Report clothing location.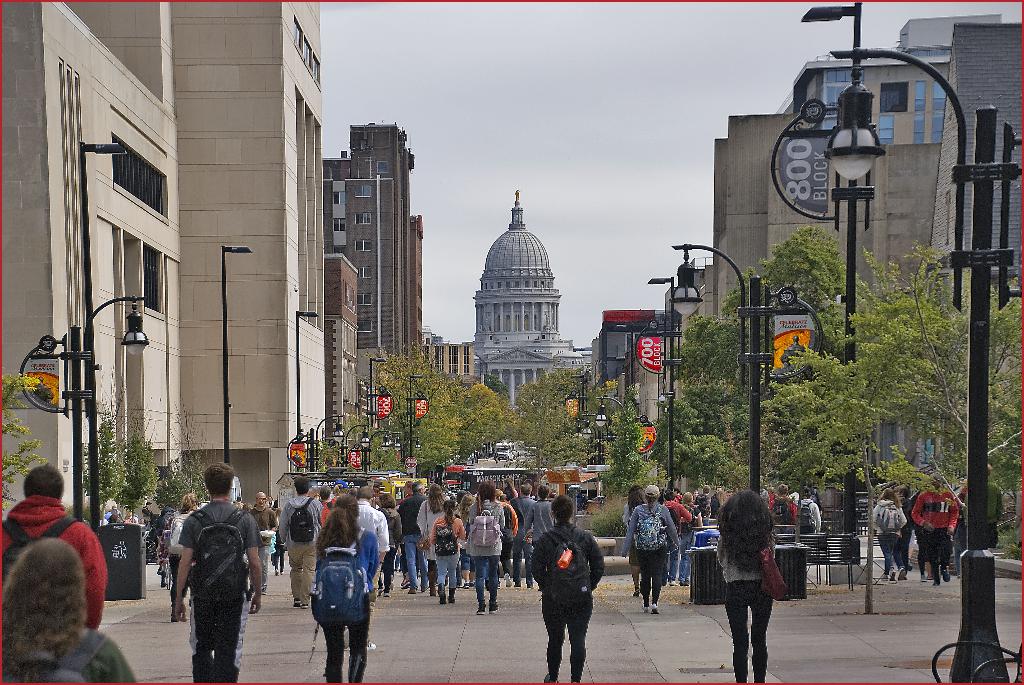
Report: [380, 505, 404, 594].
